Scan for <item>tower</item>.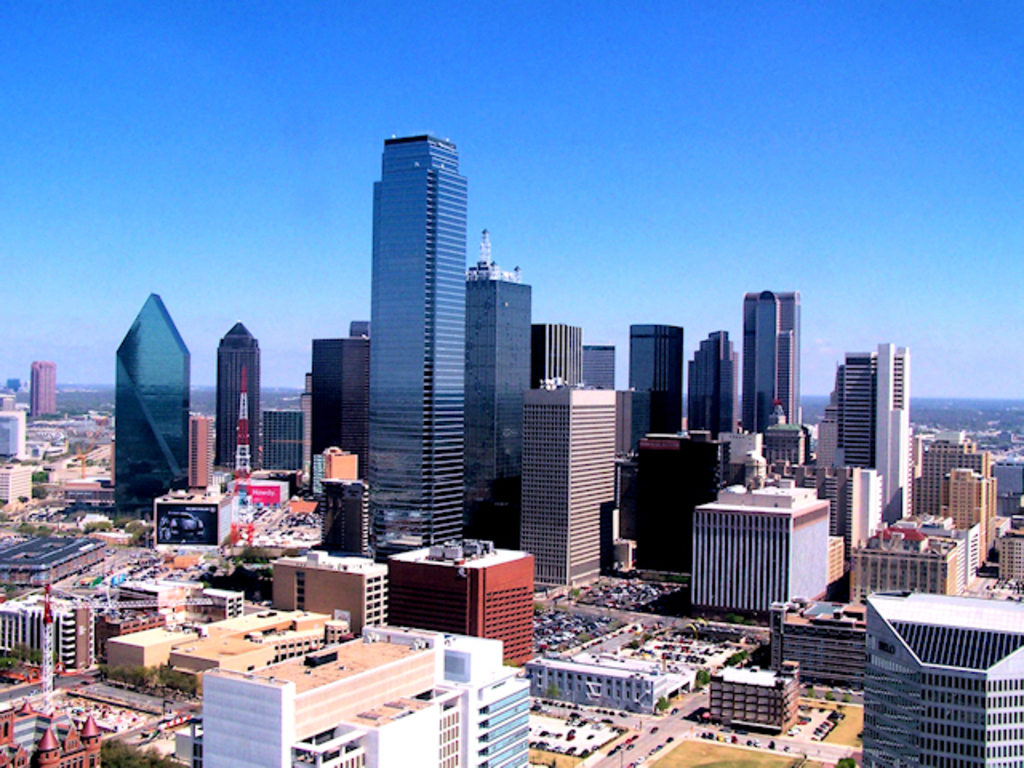
Scan result: 98,291,187,510.
